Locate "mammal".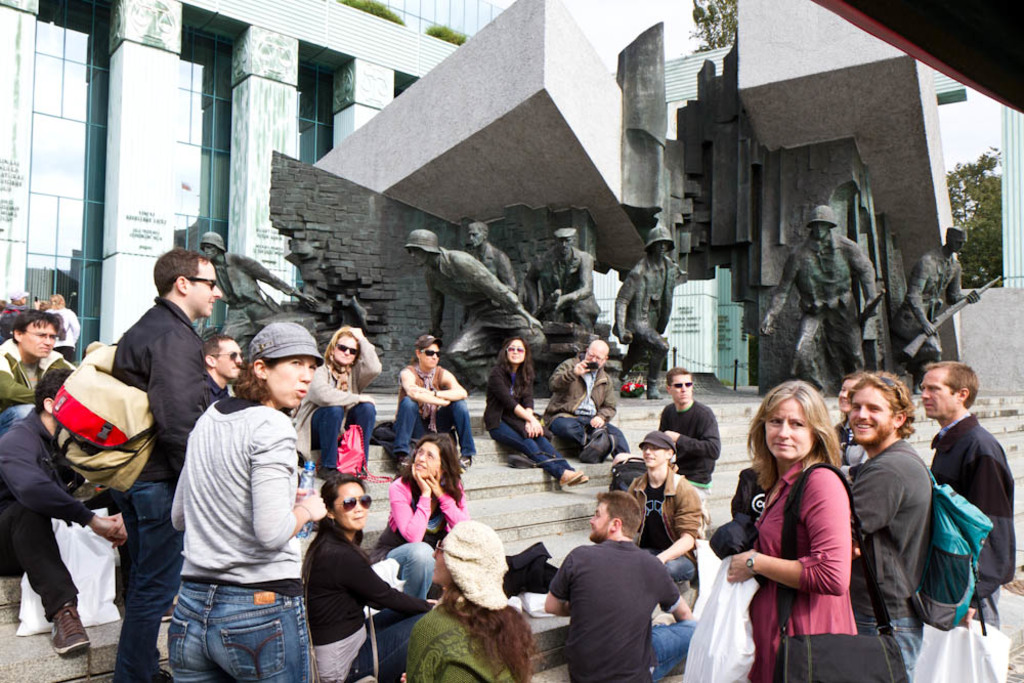
Bounding box: <bbox>453, 214, 519, 293</bbox>.
